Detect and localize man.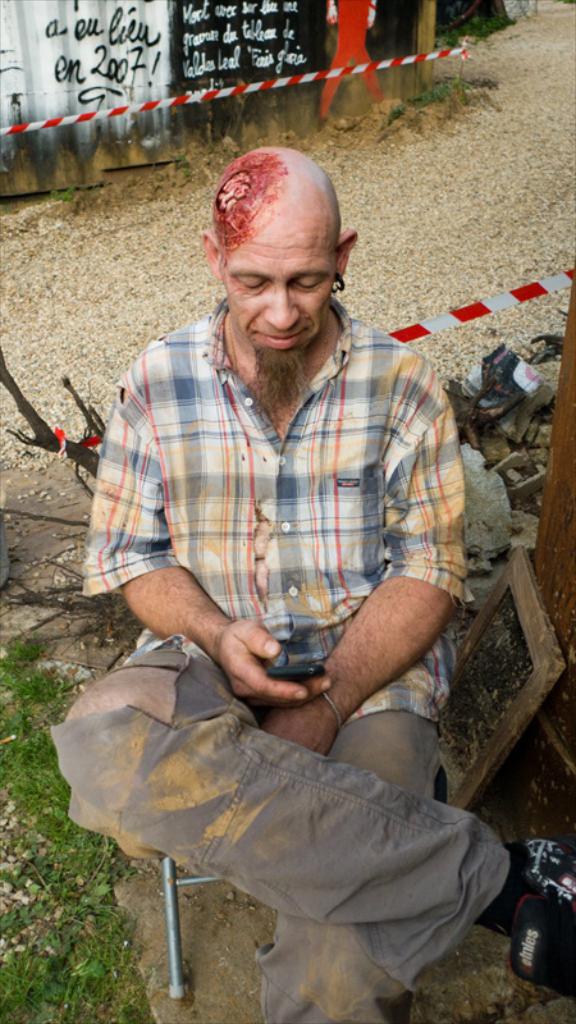
Localized at x1=50 y1=145 x2=575 y2=1023.
